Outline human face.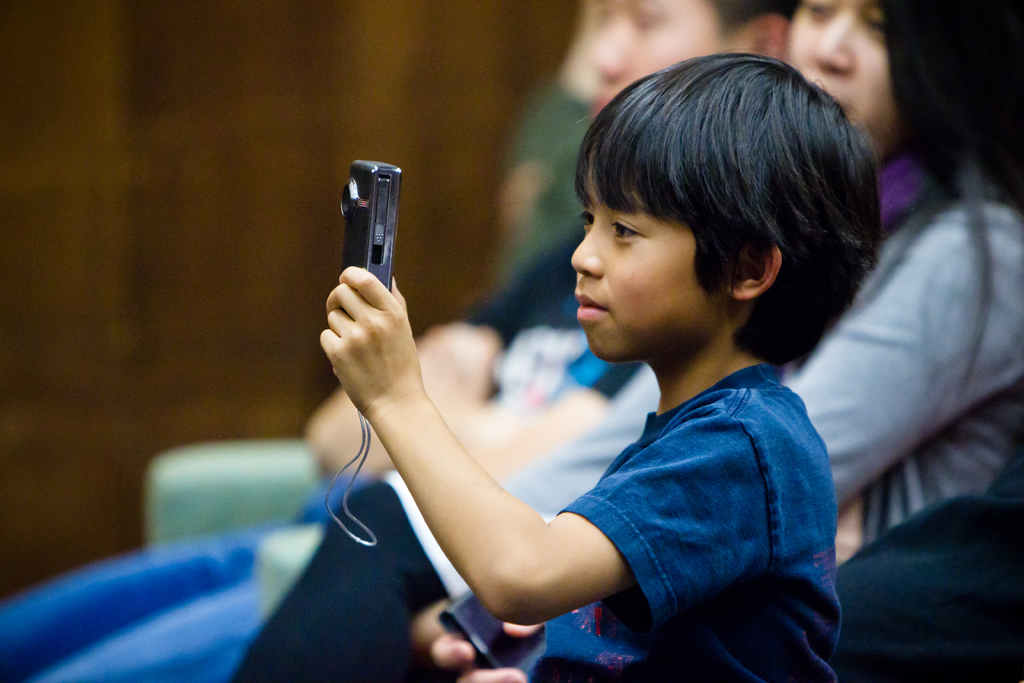
Outline: <region>591, 0, 744, 119</region>.
